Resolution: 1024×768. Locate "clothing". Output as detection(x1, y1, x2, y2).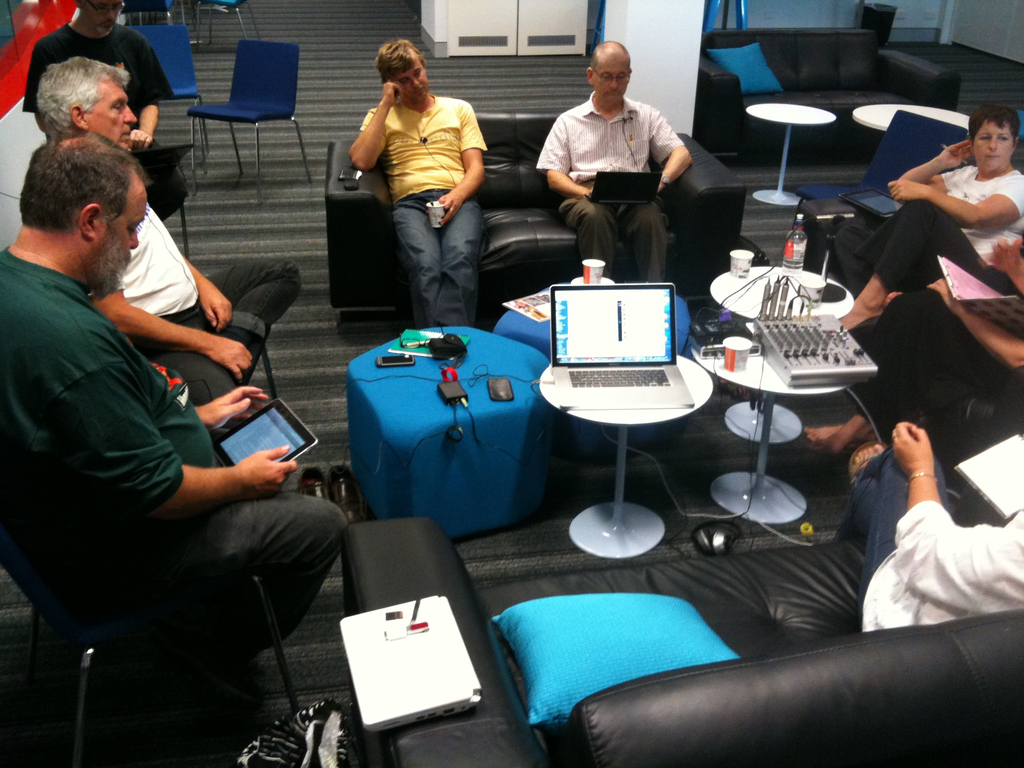
detection(104, 204, 300, 399).
